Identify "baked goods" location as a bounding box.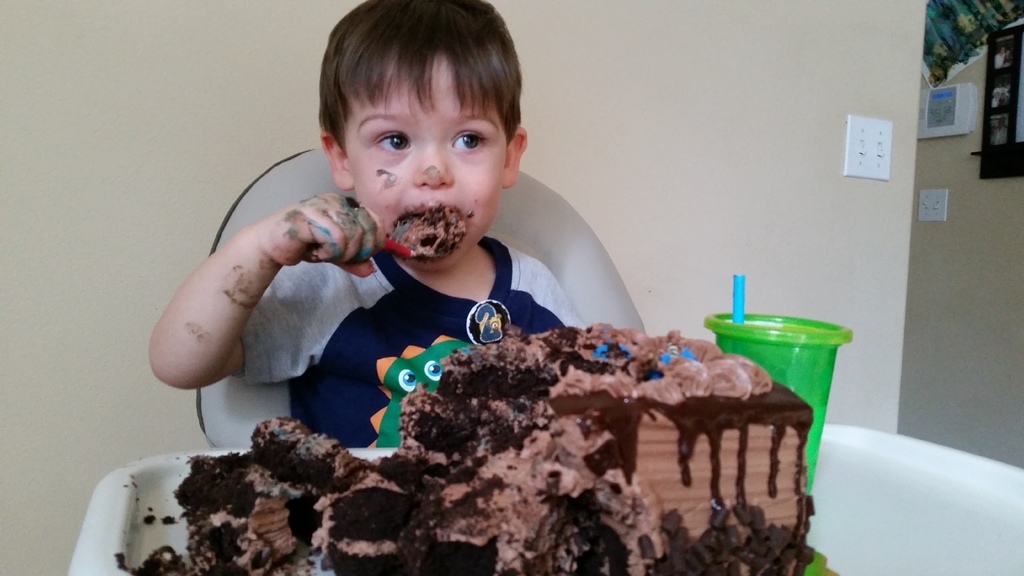
select_region(334, 312, 800, 569).
